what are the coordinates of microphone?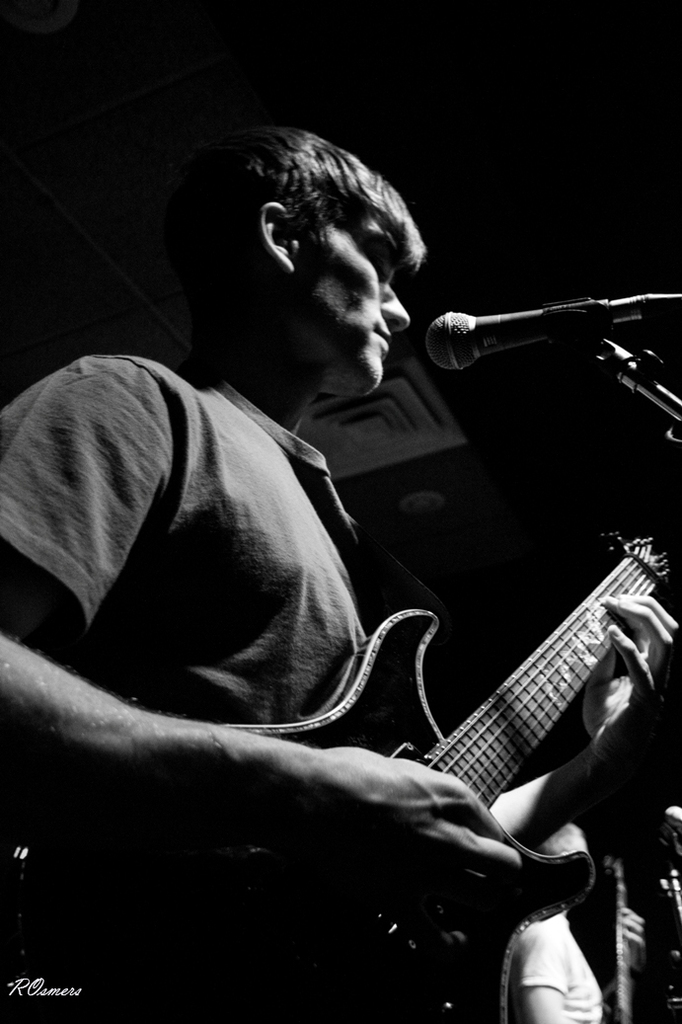
(x1=413, y1=299, x2=681, y2=375).
